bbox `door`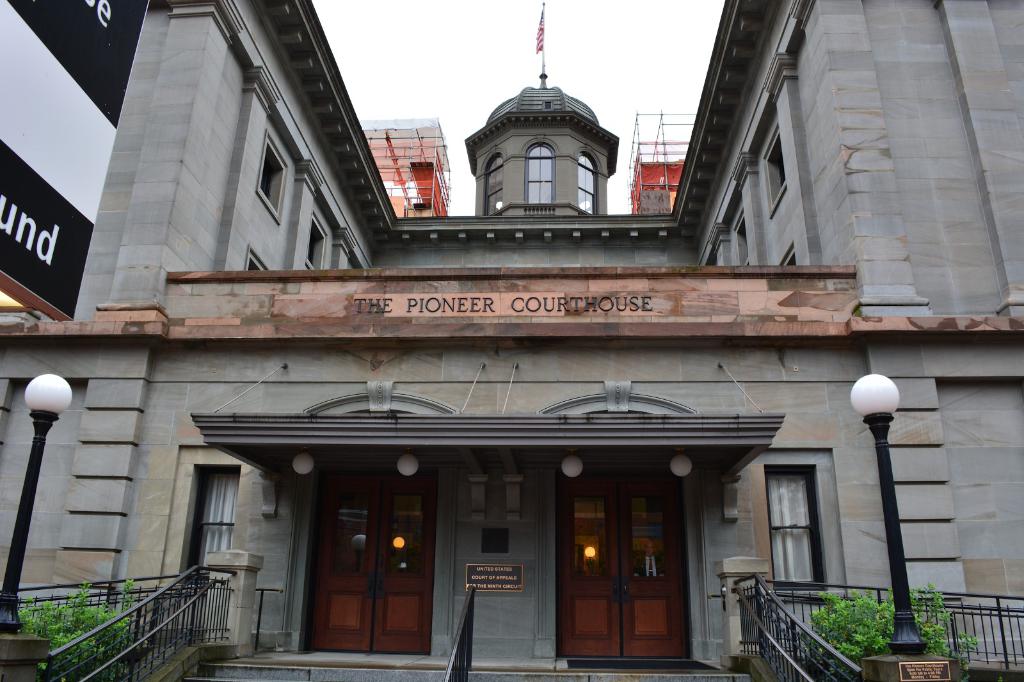
<box>559,472,621,655</box>
